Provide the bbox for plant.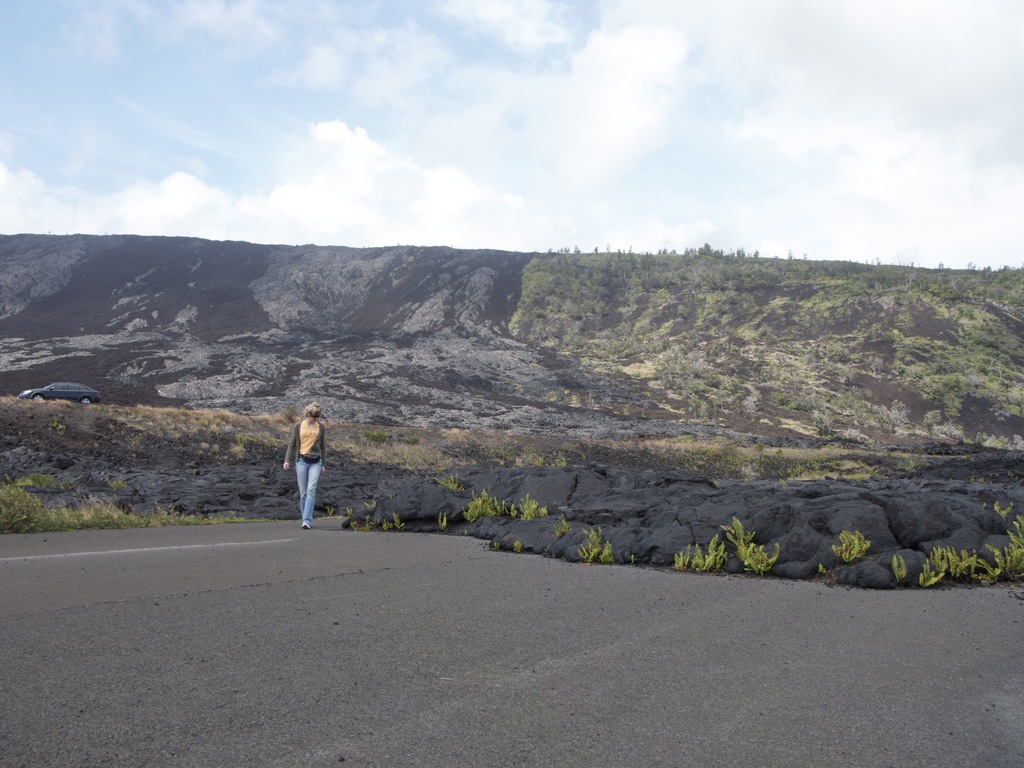
rect(433, 474, 463, 498).
